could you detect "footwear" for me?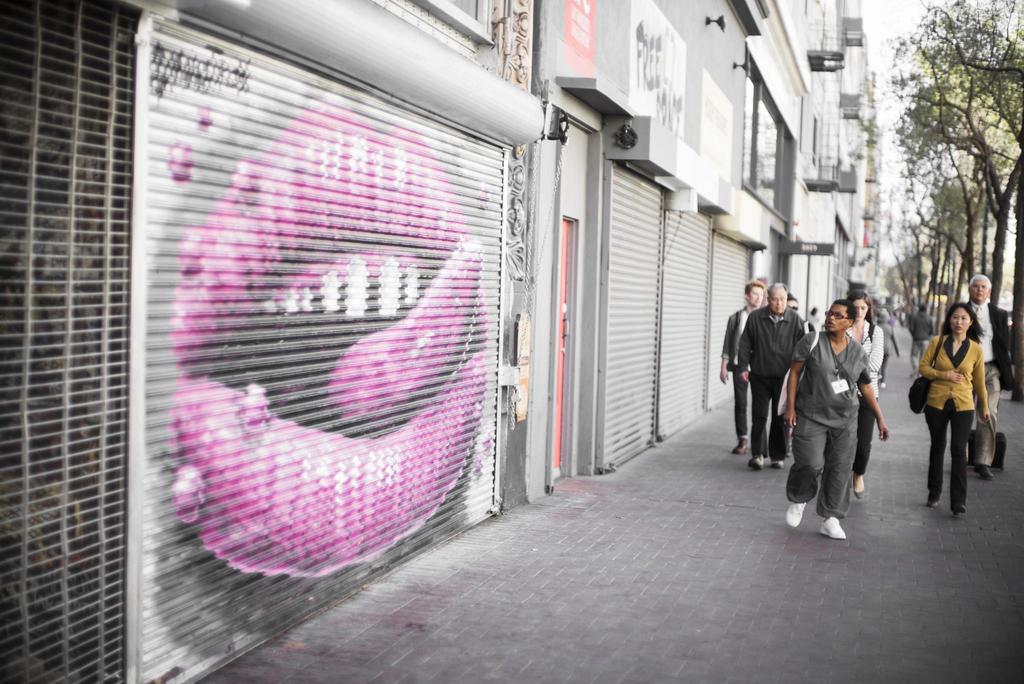
Detection result: [751, 455, 760, 469].
